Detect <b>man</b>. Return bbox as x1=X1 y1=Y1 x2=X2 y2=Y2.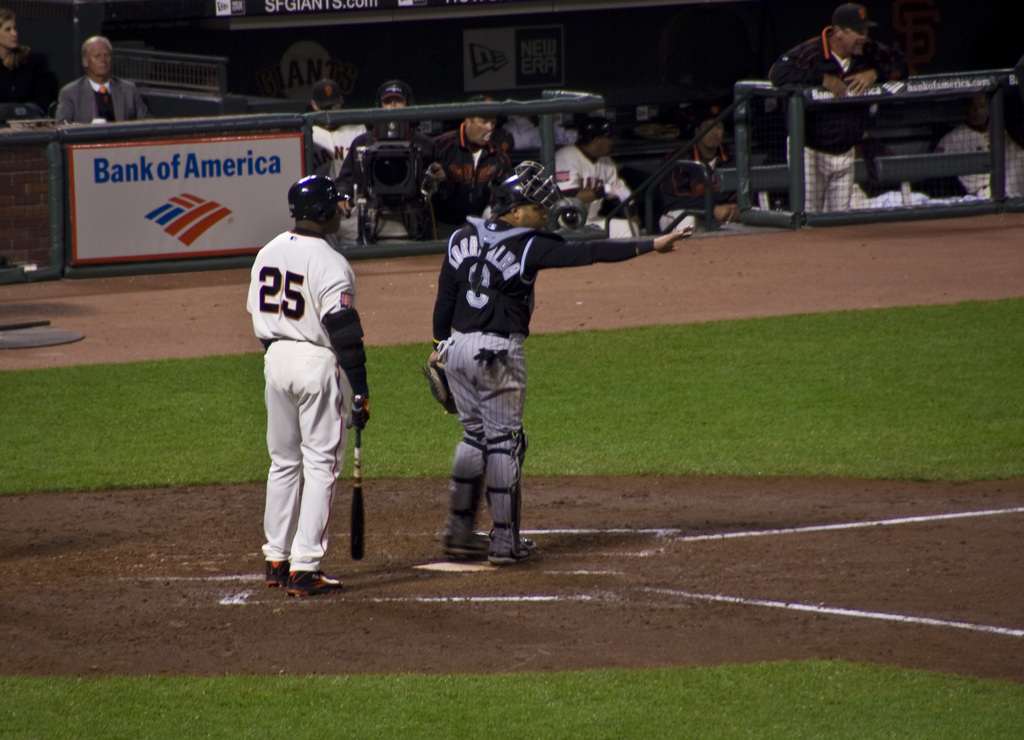
x1=554 y1=112 x2=646 y2=238.
